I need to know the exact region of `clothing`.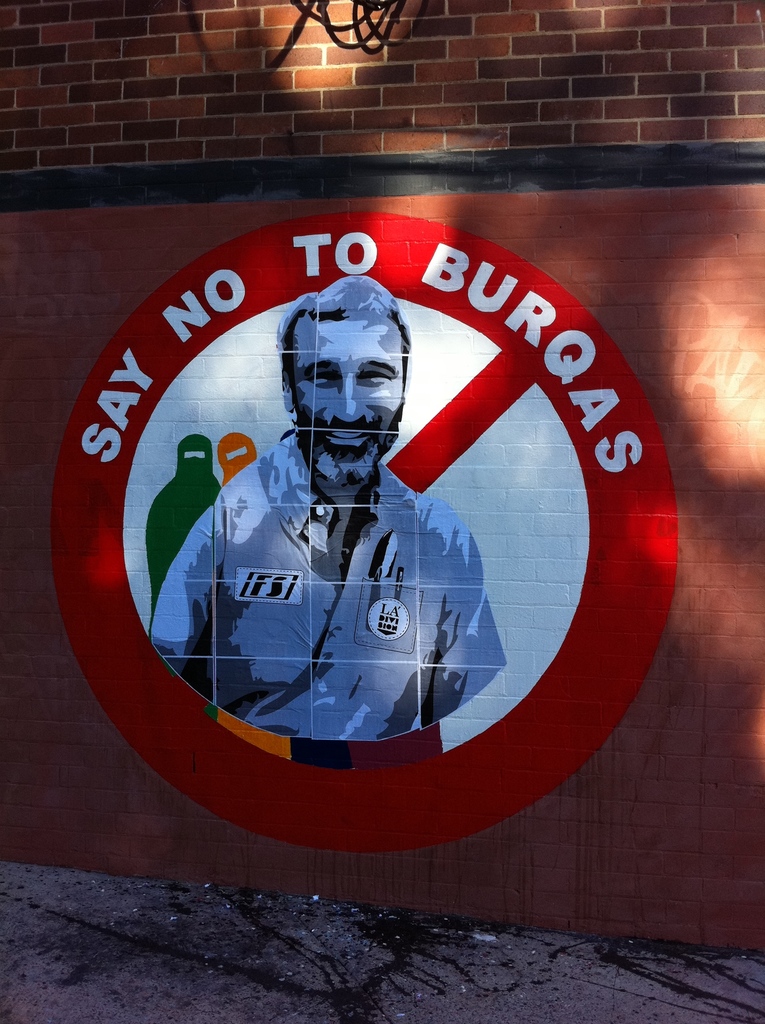
Region: (left=142, top=422, right=508, bottom=742).
